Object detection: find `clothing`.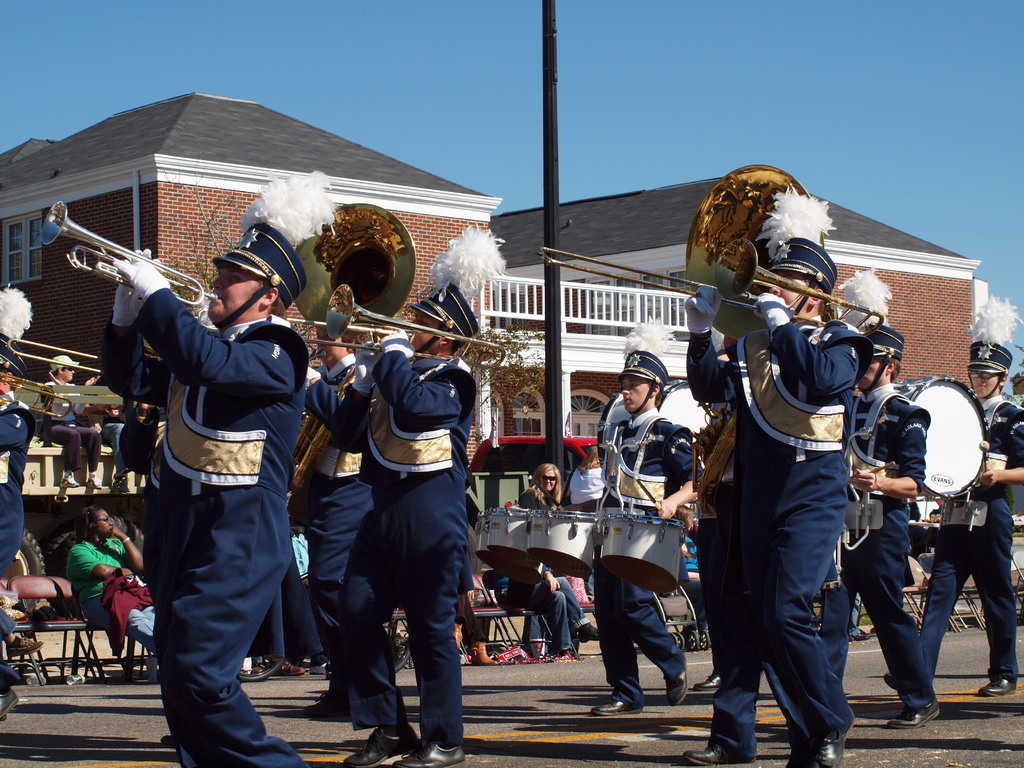
115 247 313 727.
